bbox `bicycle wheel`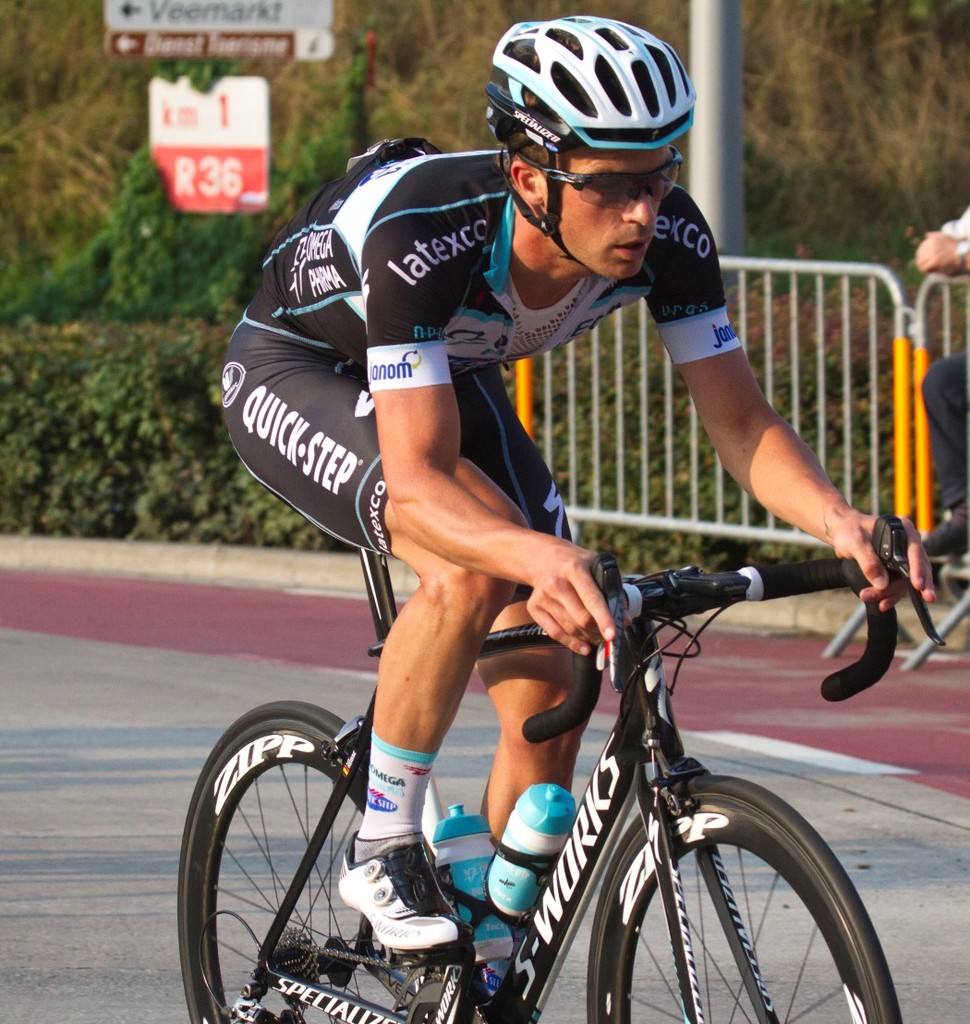
(585, 773, 900, 1023)
